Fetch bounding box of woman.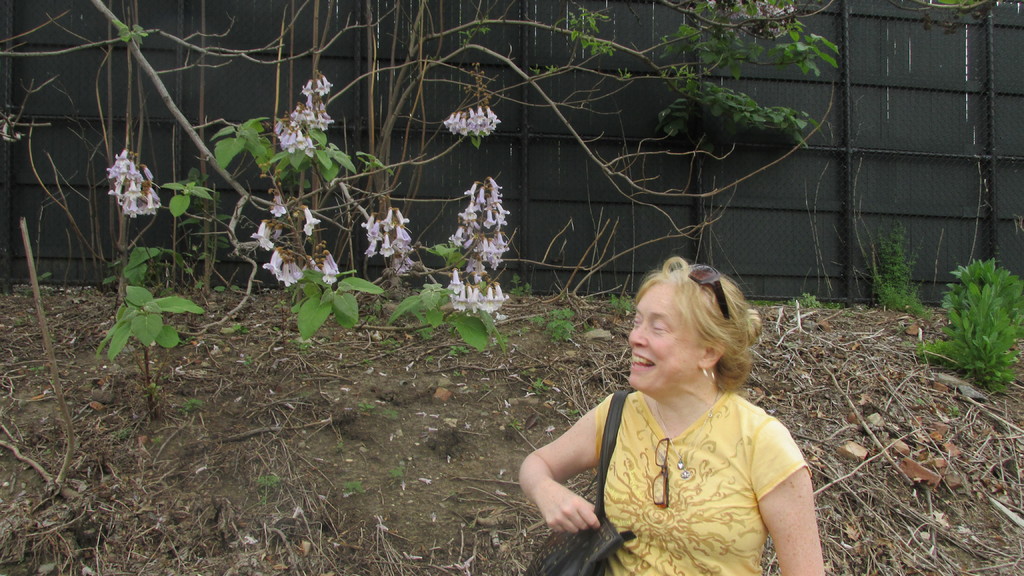
Bbox: (left=540, top=249, right=816, bottom=574).
